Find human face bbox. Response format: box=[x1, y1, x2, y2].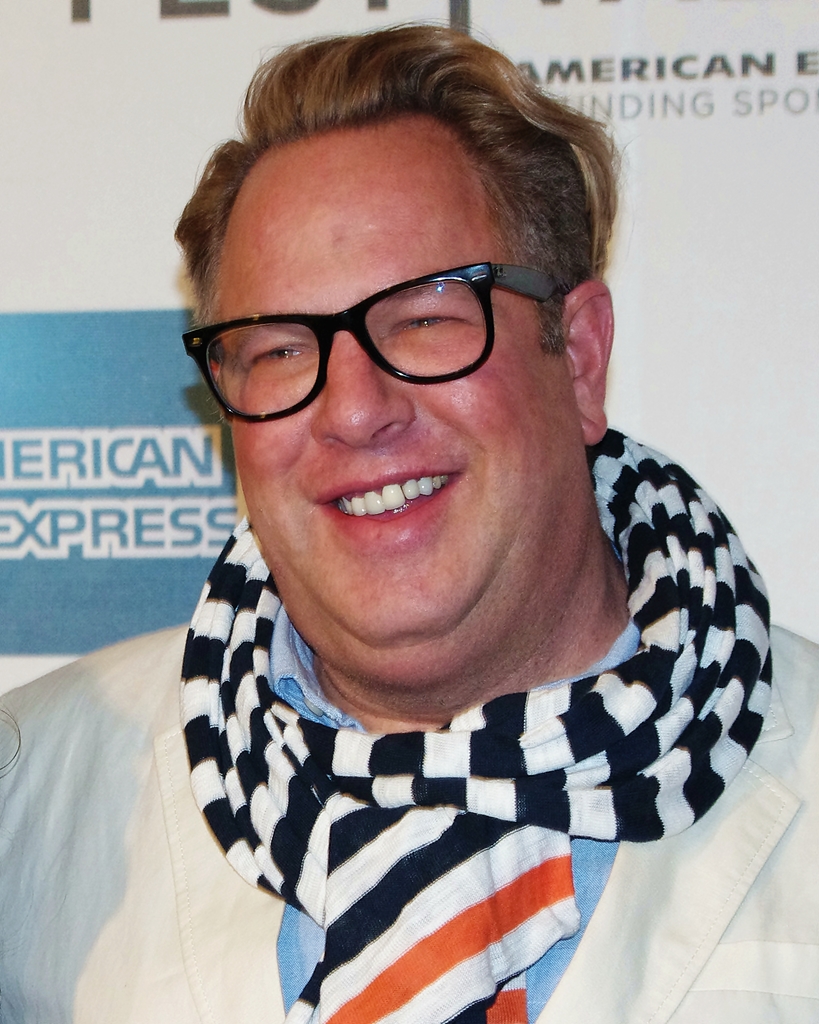
box=[209, 145, 585, 643].
